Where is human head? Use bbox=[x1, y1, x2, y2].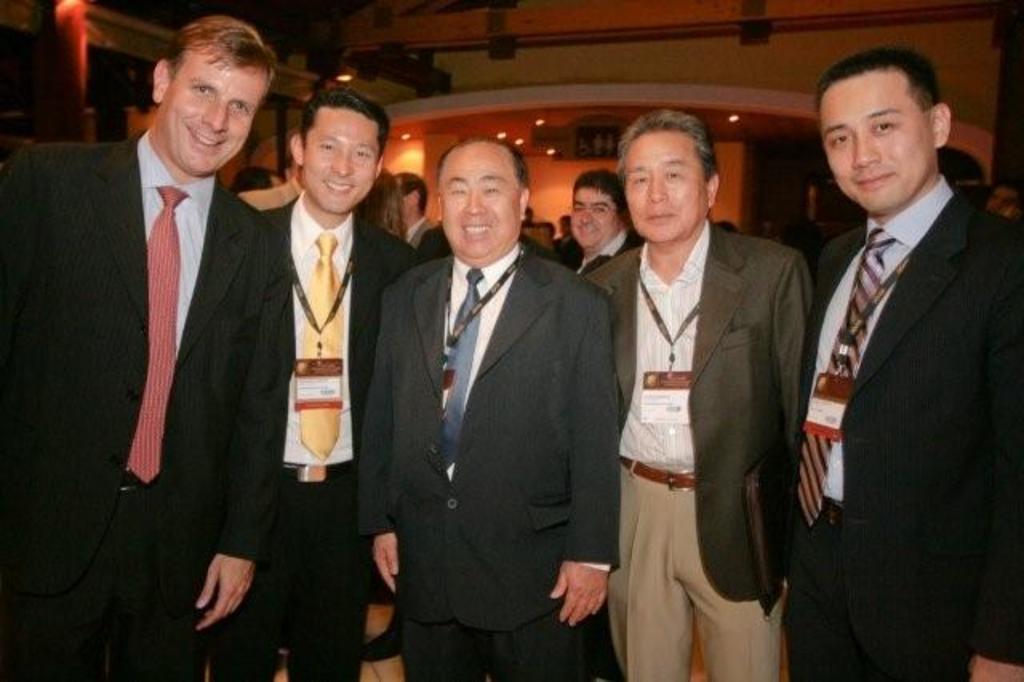
bbox=[936, 146, 989, 192].
